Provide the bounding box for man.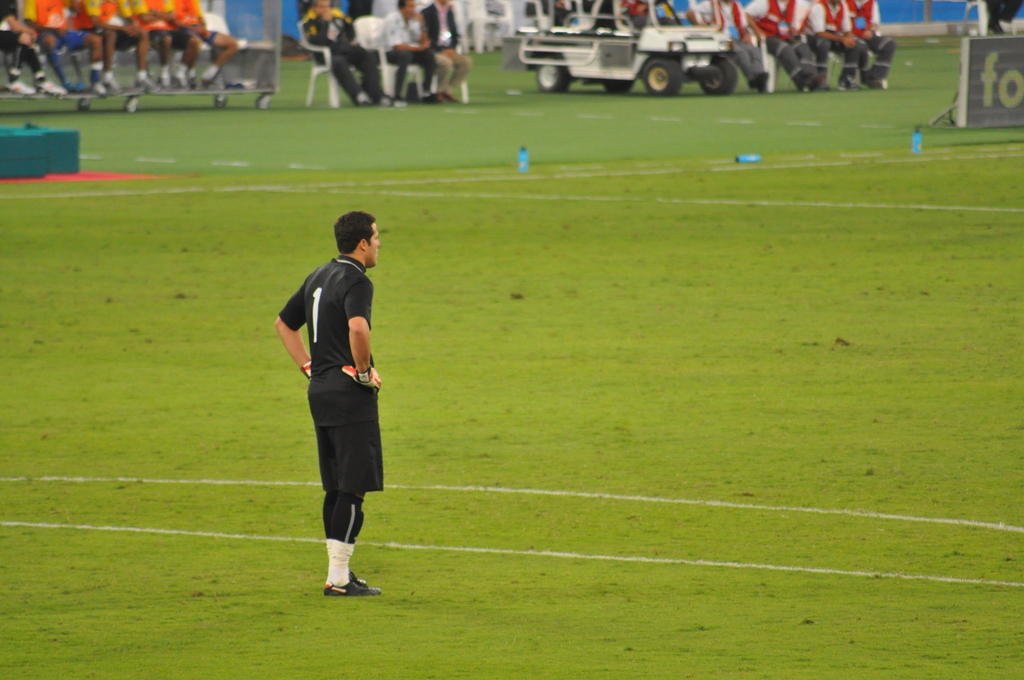
<region>276, 206, 397, 588</region>.
